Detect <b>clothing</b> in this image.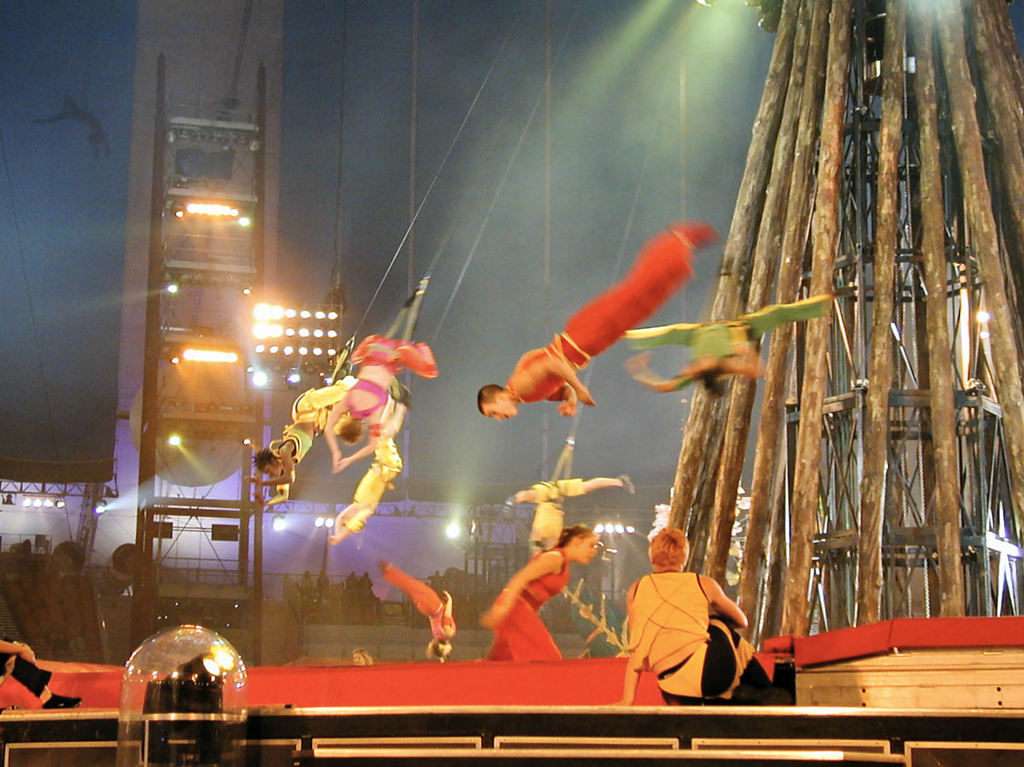
Detection: 0, 637, 50, 690.
